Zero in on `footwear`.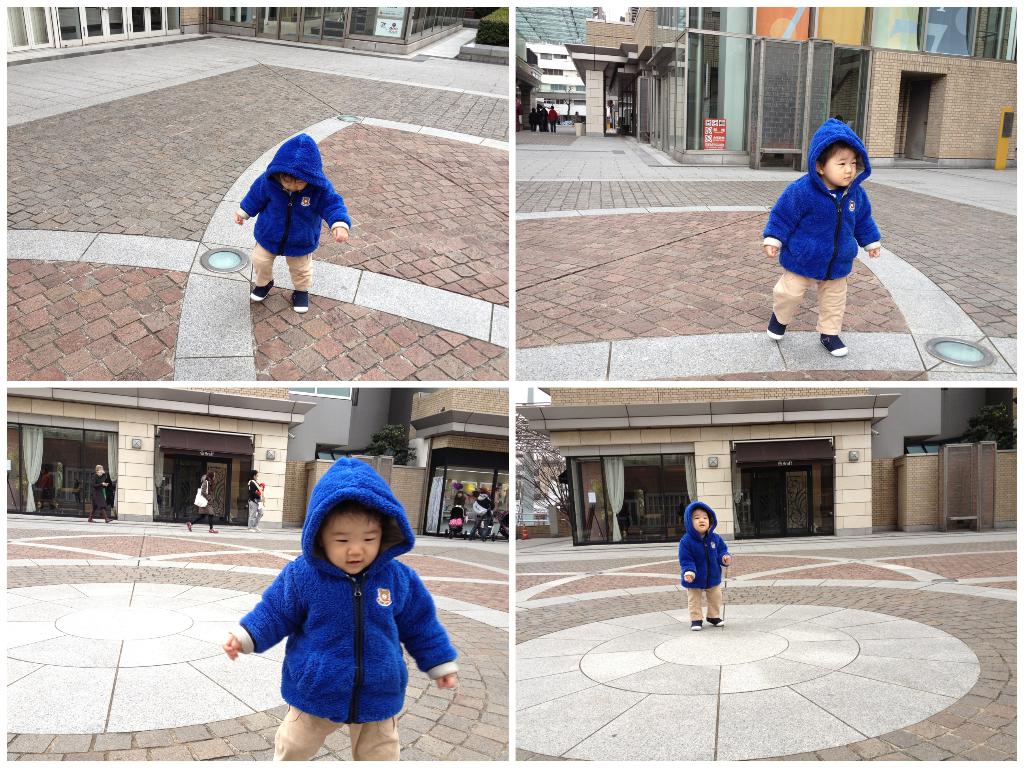
Zeroed in: (left=709, top=614, right=721, bottom=626).
